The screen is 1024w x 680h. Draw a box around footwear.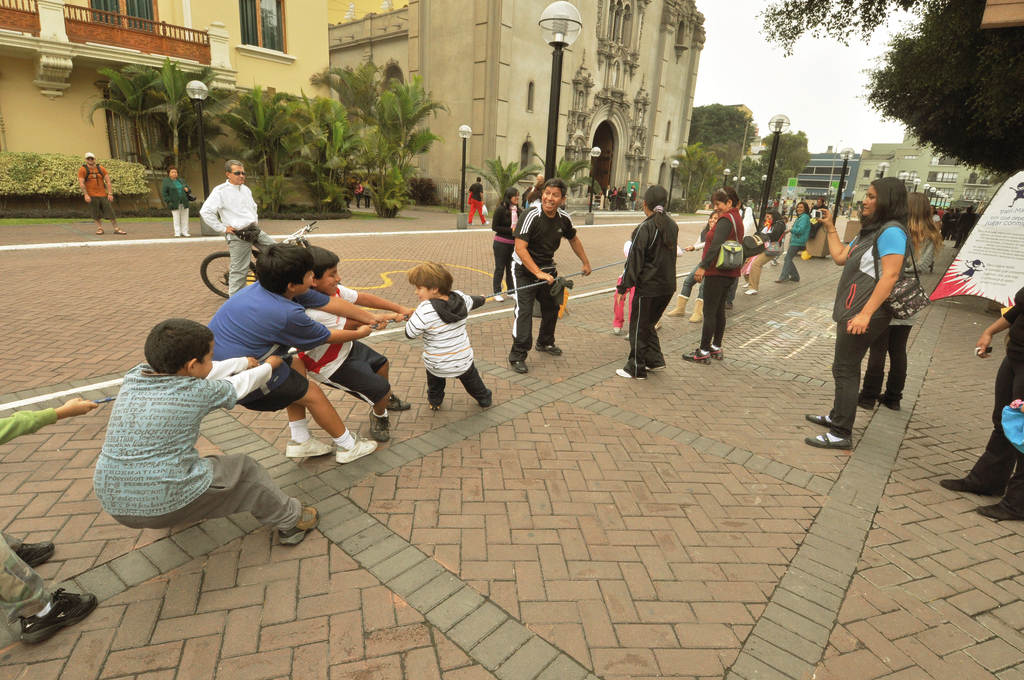
box=[878, 393, 900, 412].
